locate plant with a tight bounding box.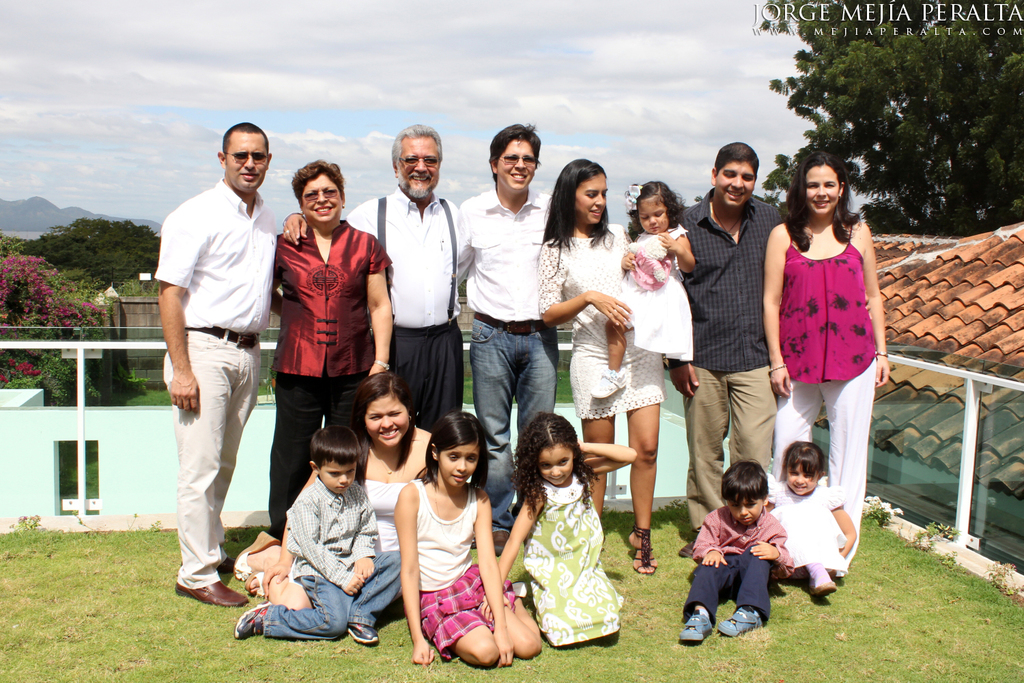
<region>989, 558, 1018, 596</region>.
